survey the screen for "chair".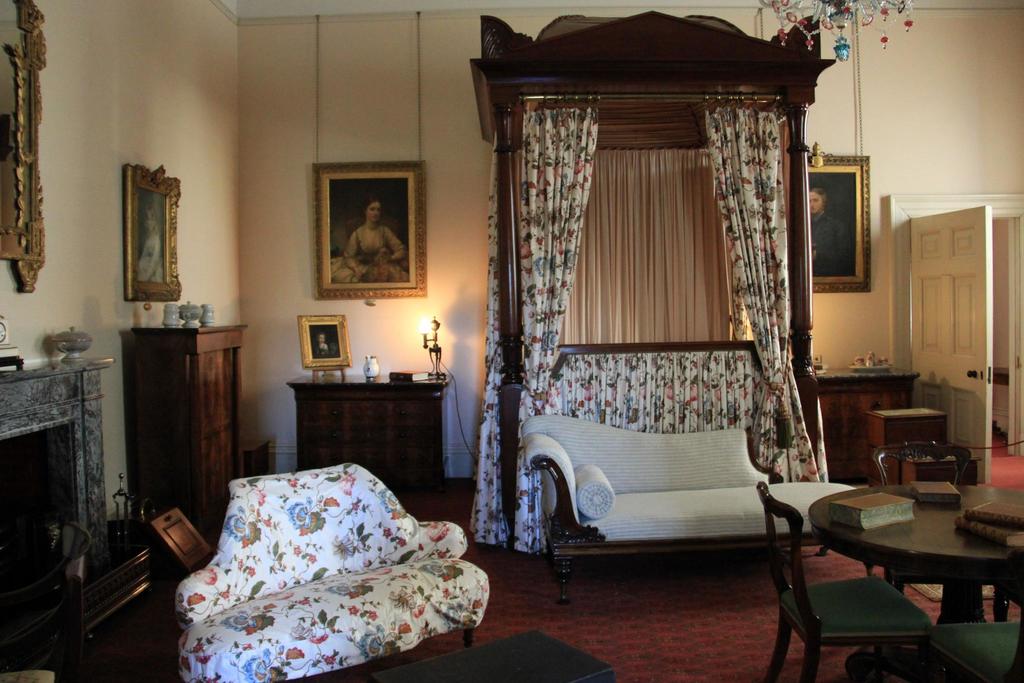
Survey found: detection(925, 551, 1023, 682).
